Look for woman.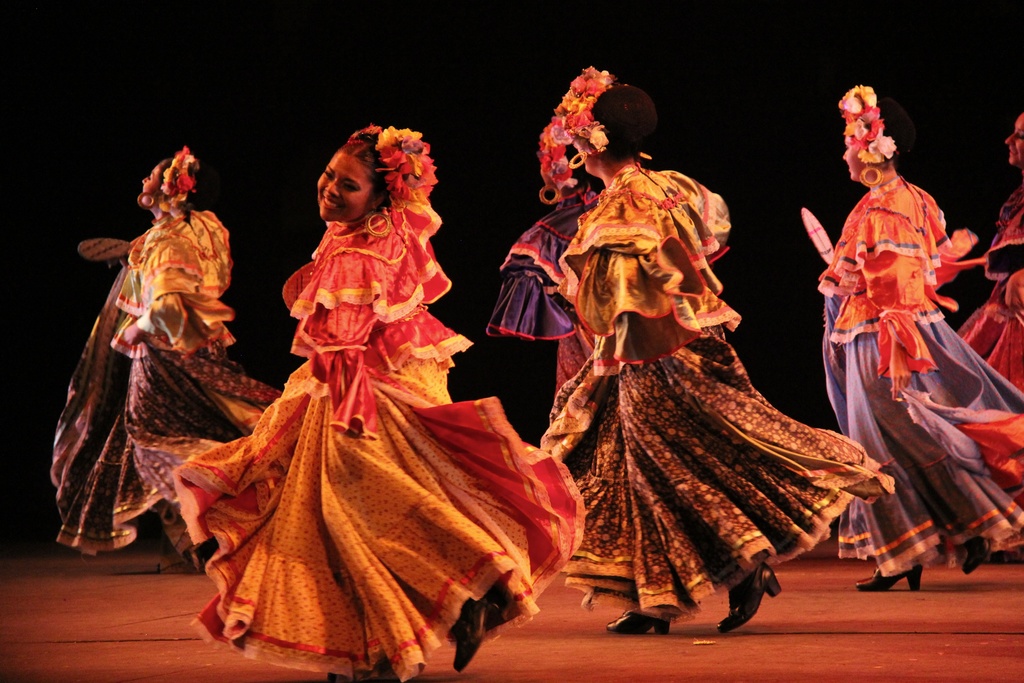
Found: bbox=(817, 86, 1023, 593).
